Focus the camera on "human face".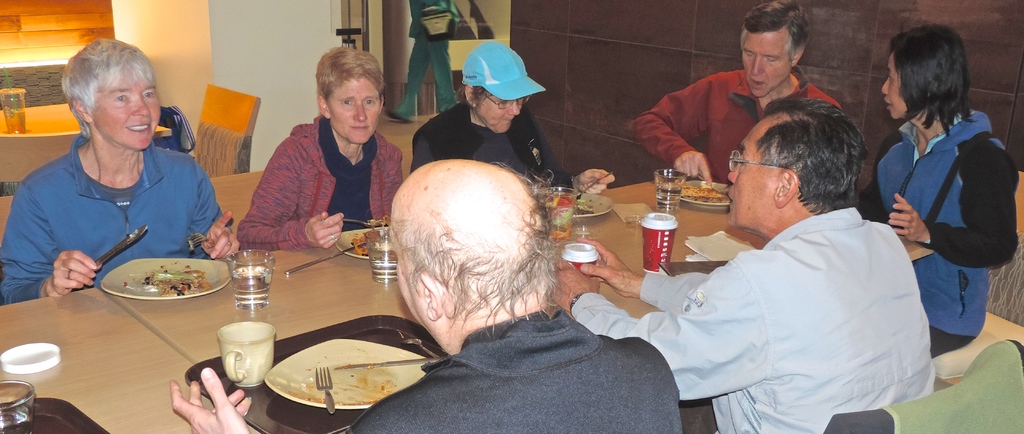
Focus region: box(477, 89, 522, 137).
